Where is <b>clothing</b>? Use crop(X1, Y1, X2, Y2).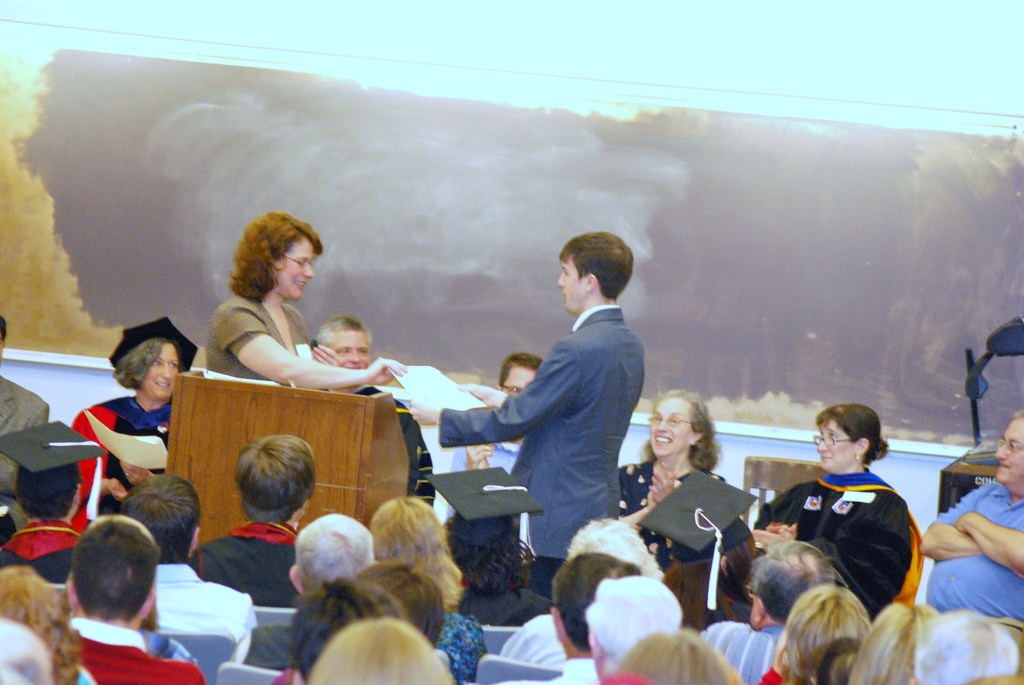
crop(63, 609, 212, 684).
